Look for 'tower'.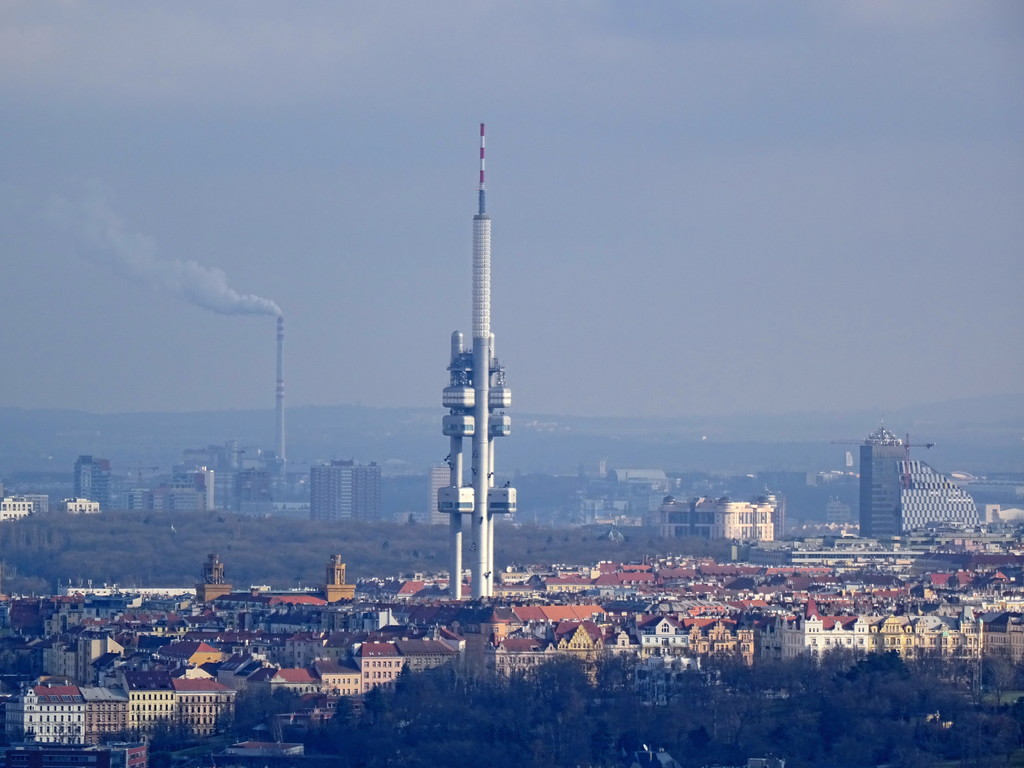
Found: x1=407, y1=131, x2=544, y2=651.
